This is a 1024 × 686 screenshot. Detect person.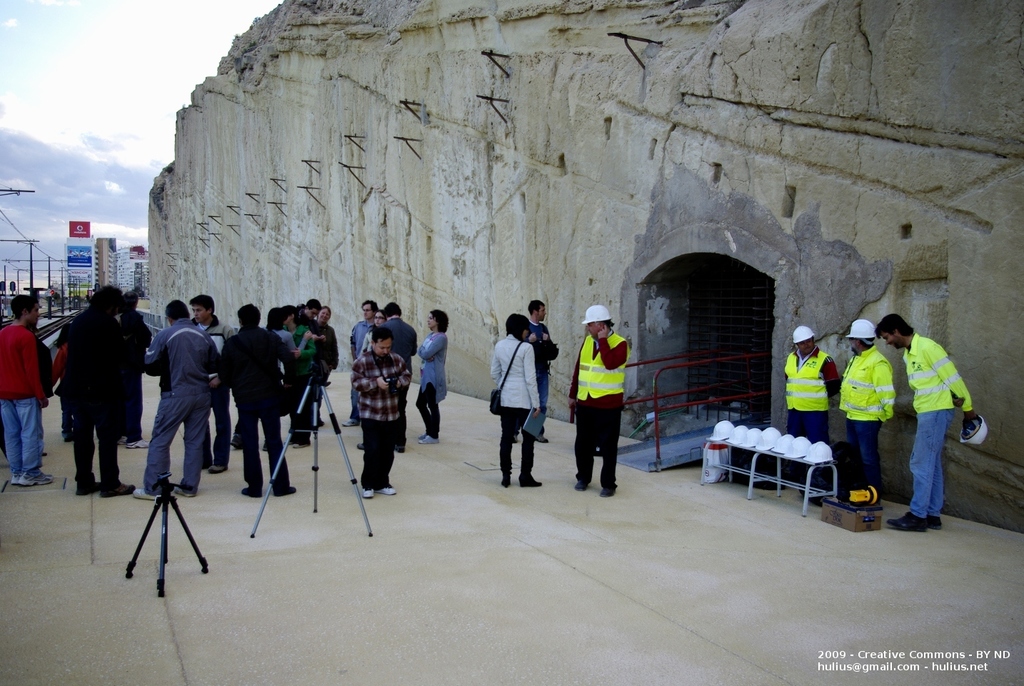
BBox(223, 302, 299, 497).
